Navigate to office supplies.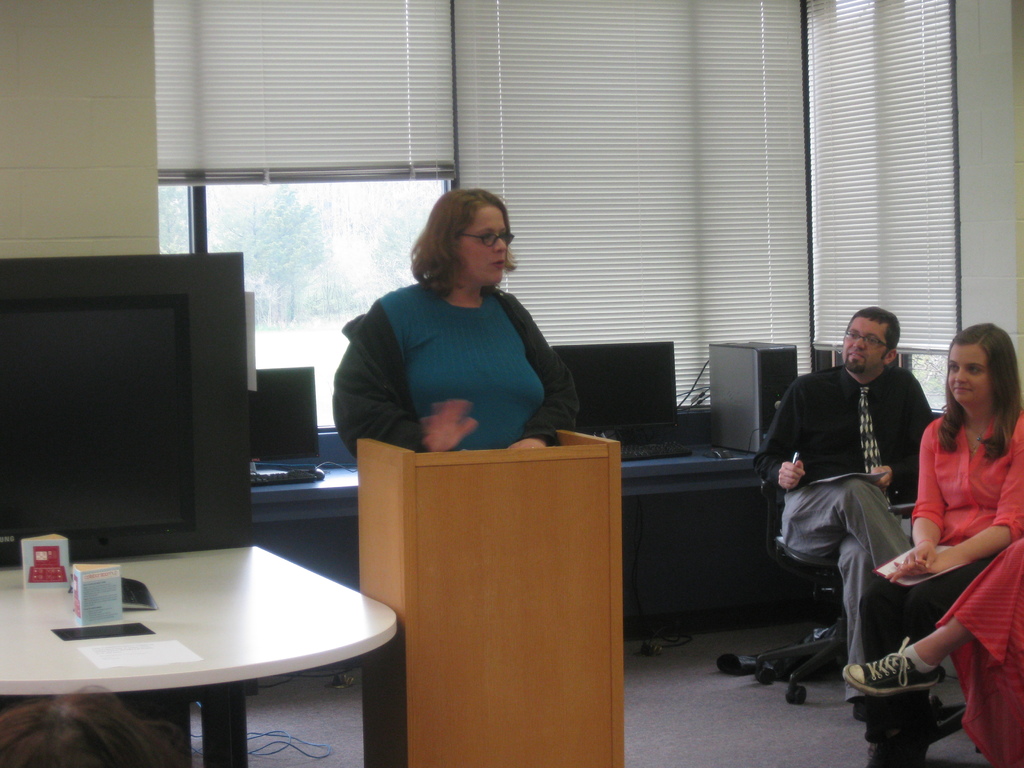
Navigation target: select_region(707, 337, 797, 456).
